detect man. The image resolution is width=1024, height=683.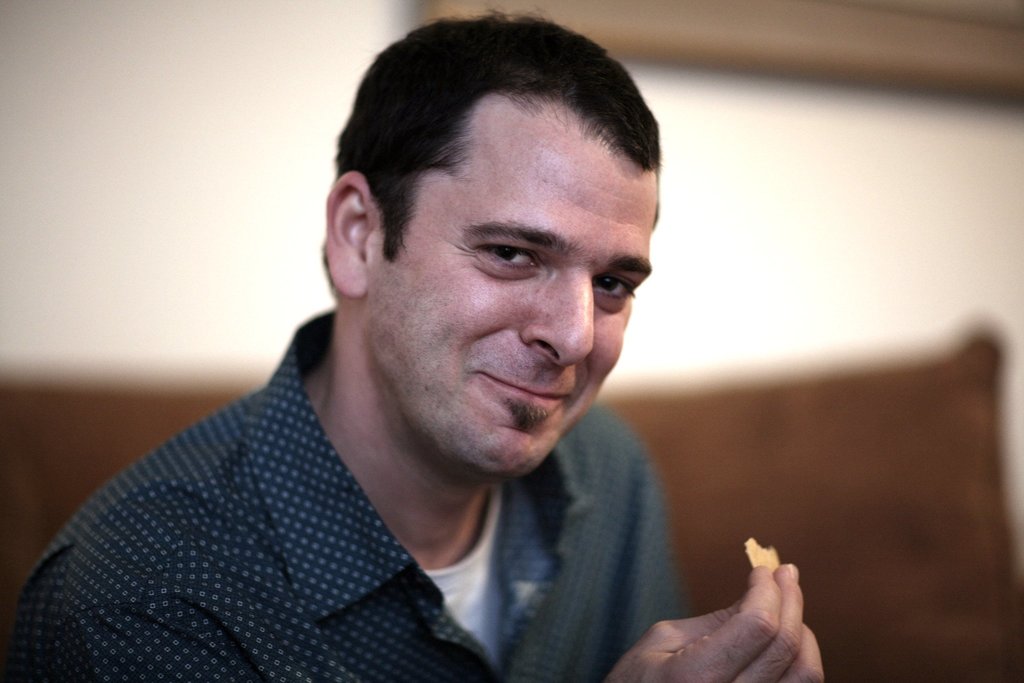
[left=23, top=31, right=819, bottom=682].
